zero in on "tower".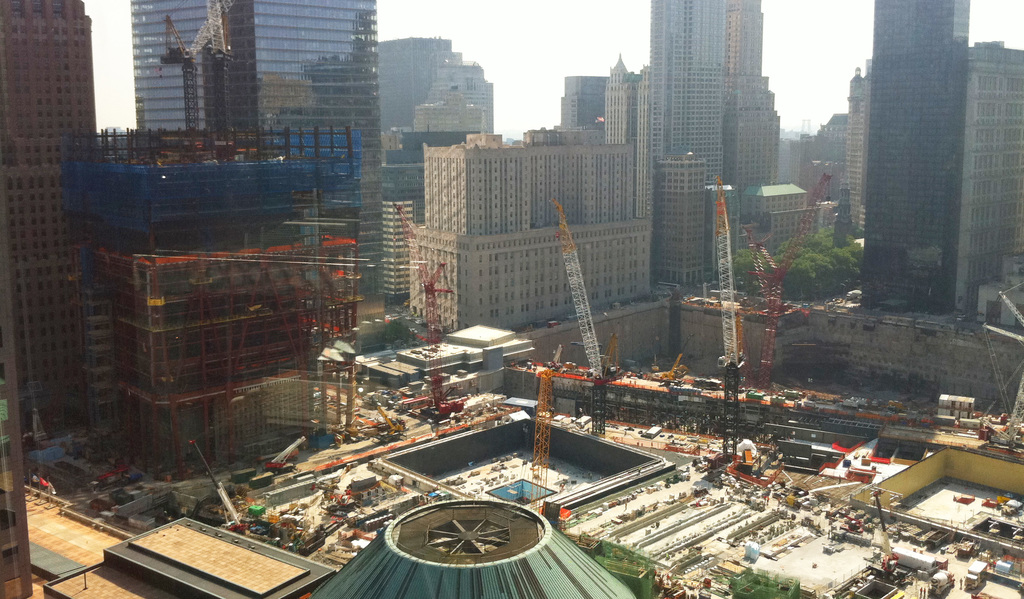
Zeroed in: (604,51,635,143).
